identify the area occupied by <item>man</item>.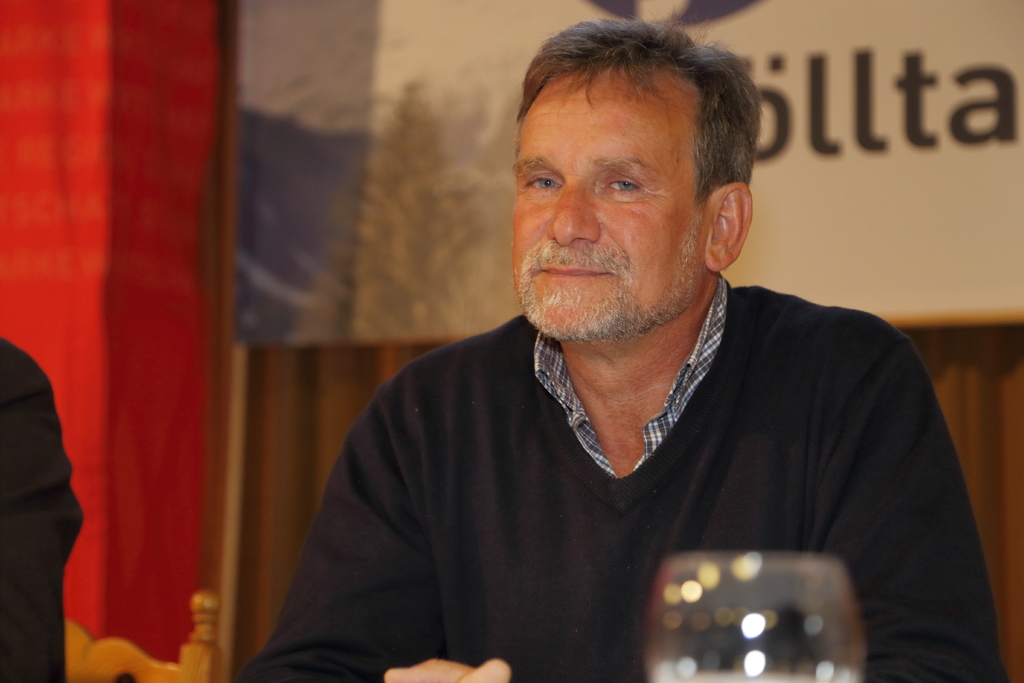
Area: 236 23 980 678.
